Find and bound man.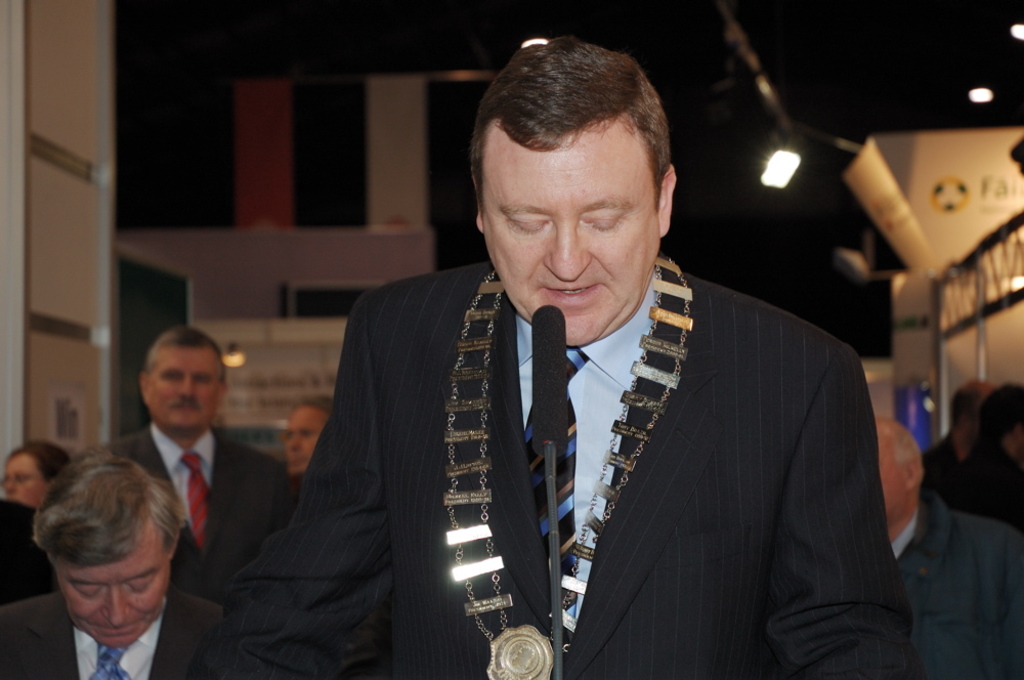
Bound: (x1=283, y1=398, x2=333, y2=474).
